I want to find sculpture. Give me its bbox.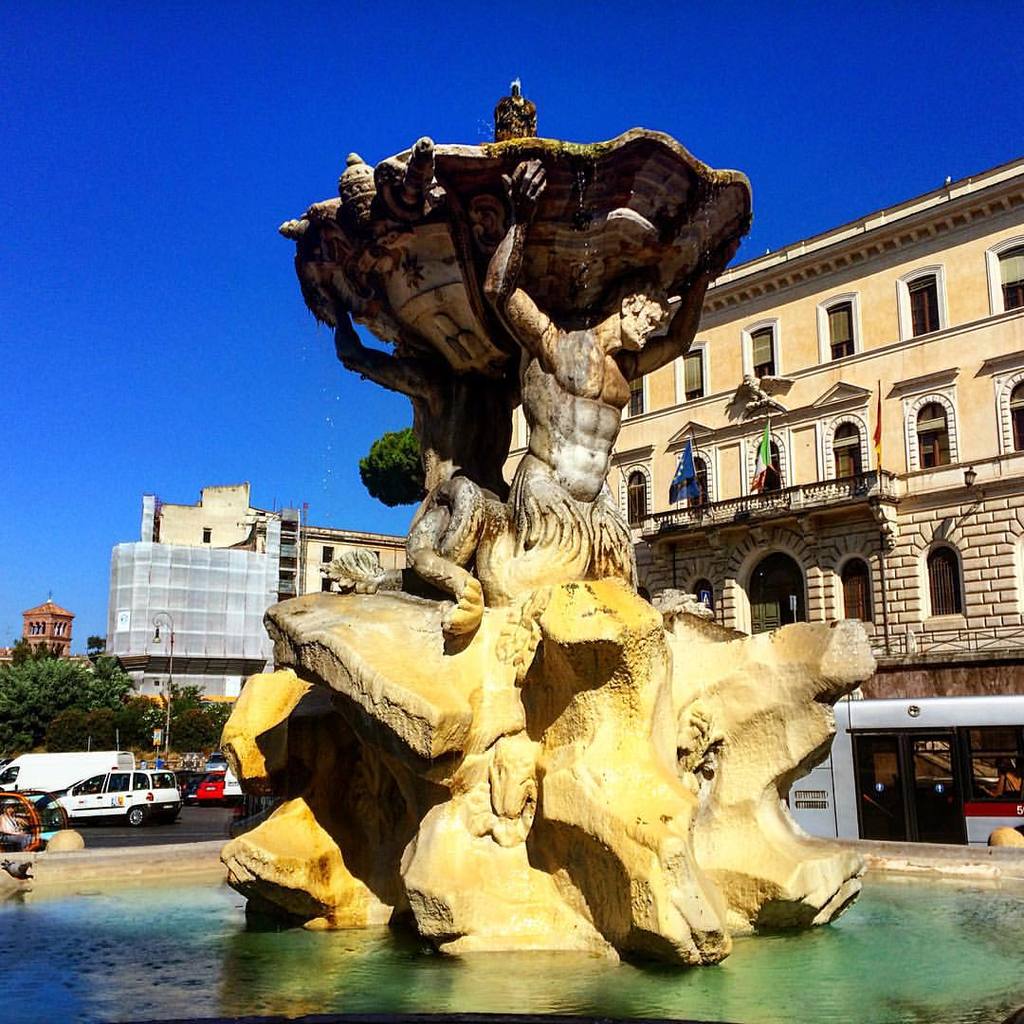
241, 49, 871, 963.
